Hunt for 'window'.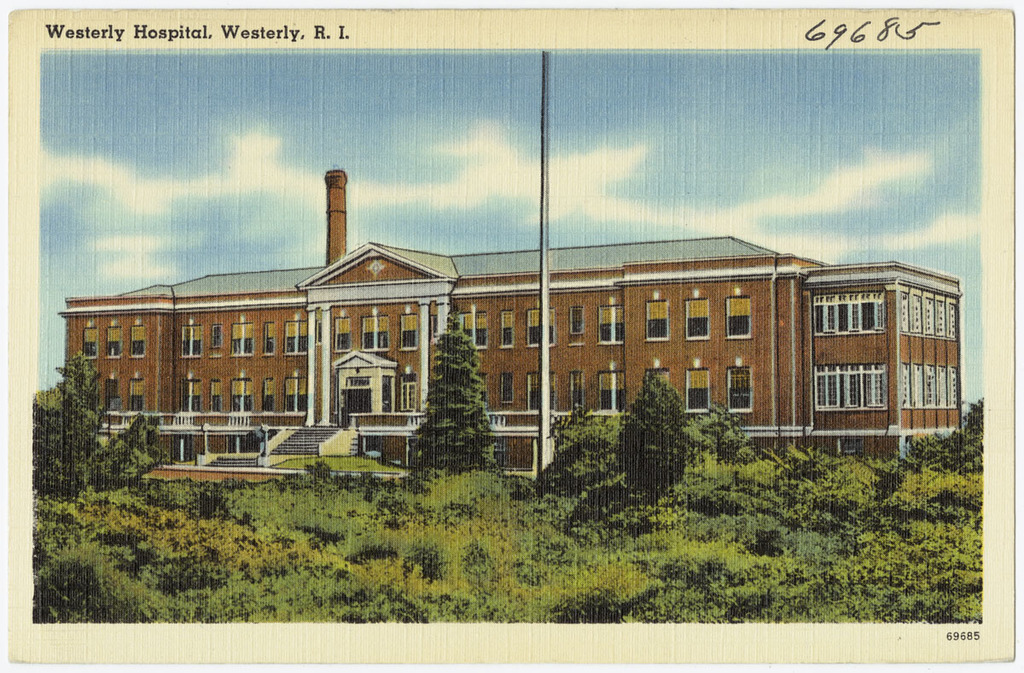
Hunted down at [398,315,415,351].
